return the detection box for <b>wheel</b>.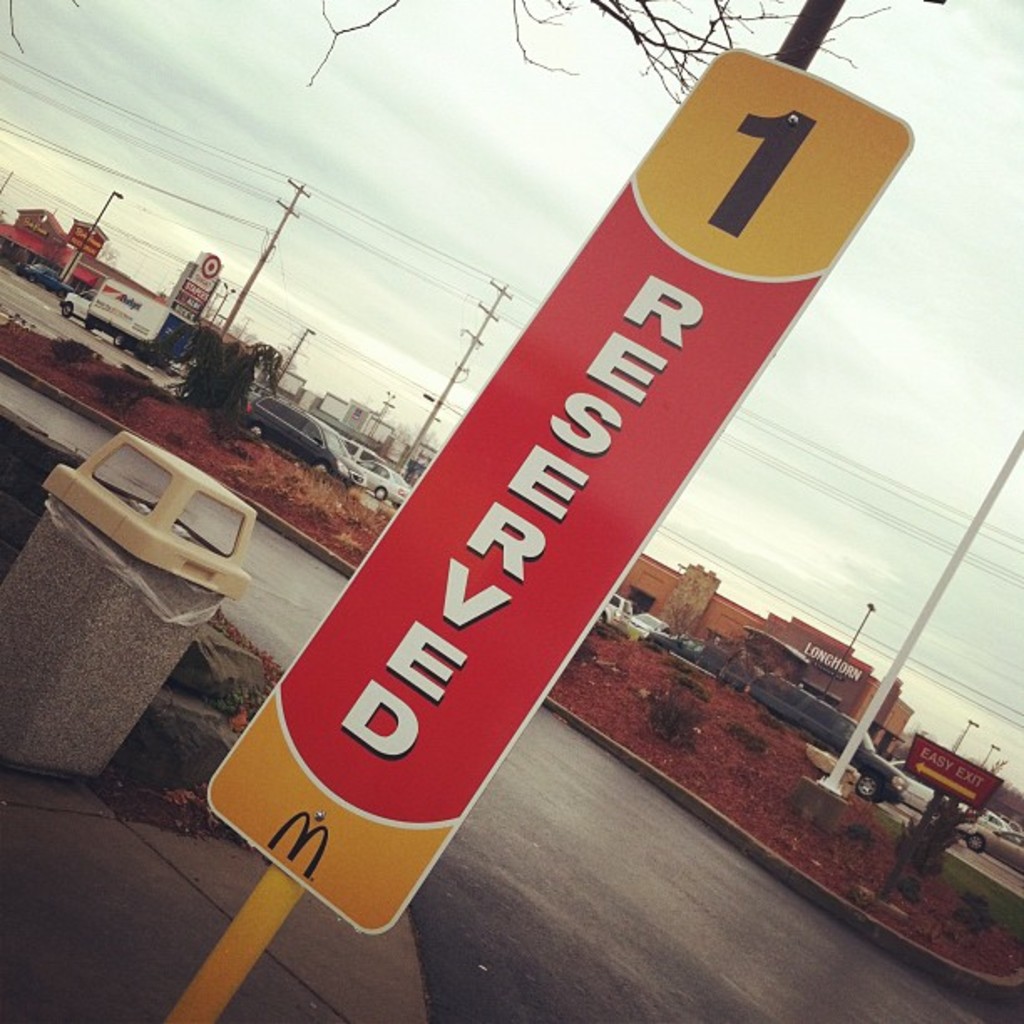
<box>375,487,381,499</box>.
